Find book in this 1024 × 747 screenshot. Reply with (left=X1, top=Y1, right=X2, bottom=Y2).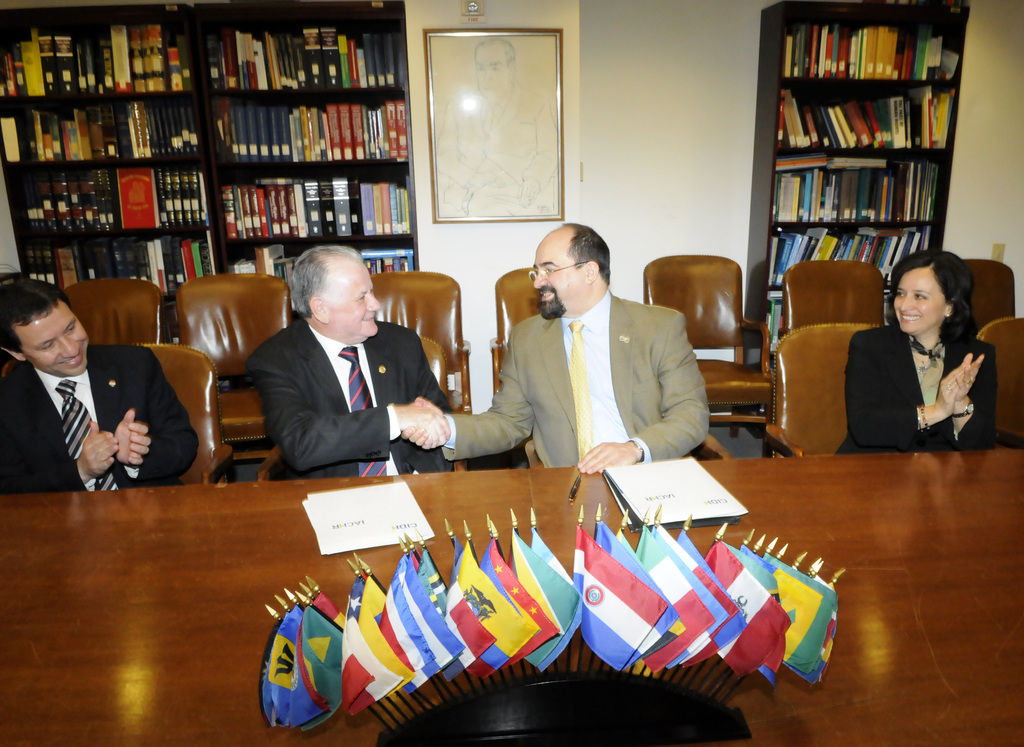
(left=788, top=17, right=808, bottom=79).
